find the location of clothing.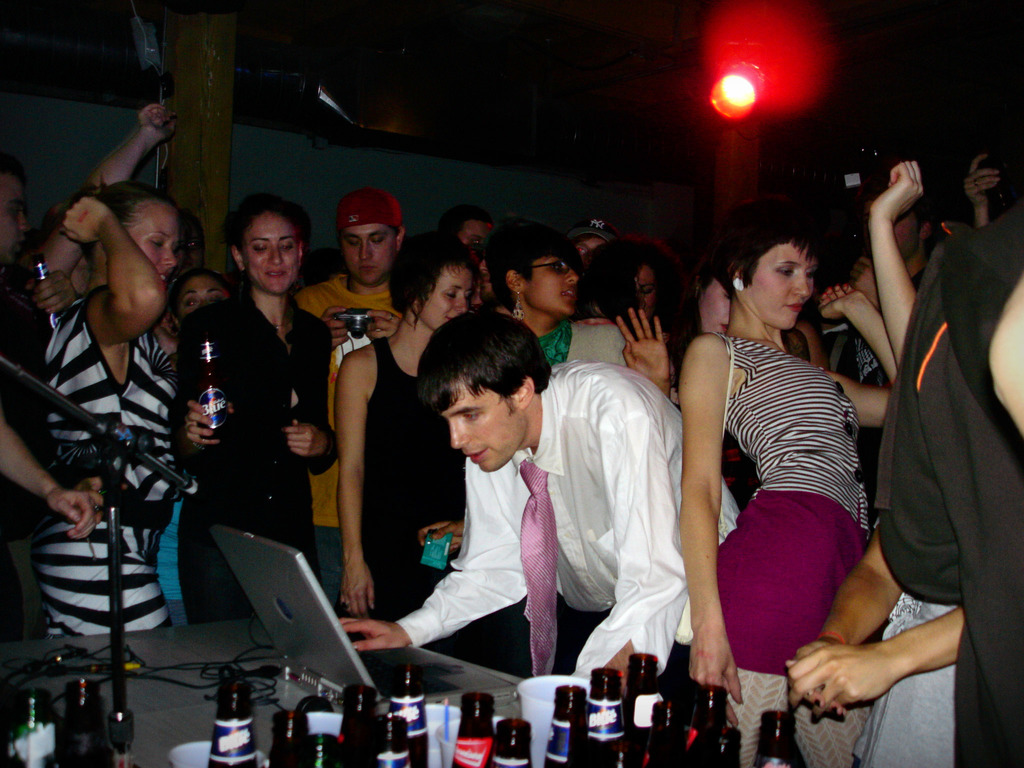
Location: x1=368 y1=324 x2=449 y2=622.
